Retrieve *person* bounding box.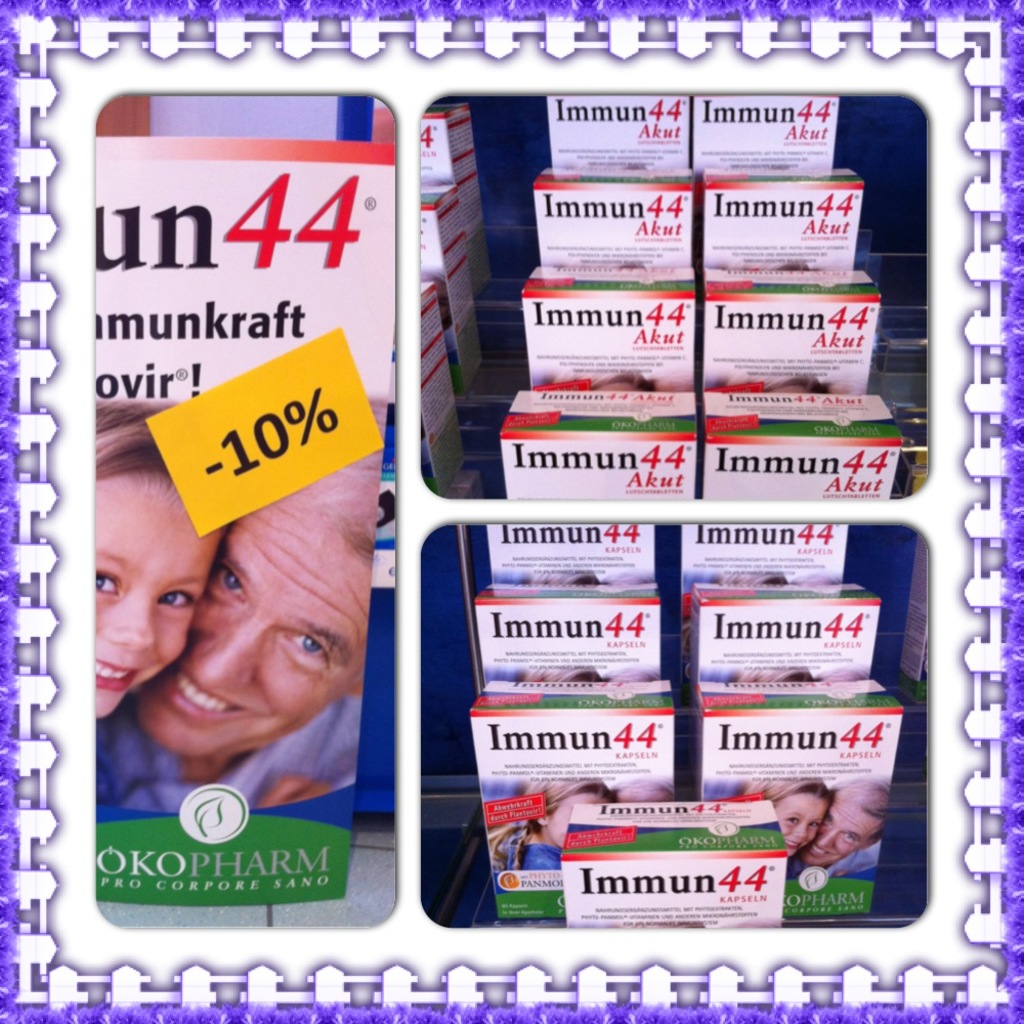
Bounding box: left=794, top=778, right=888, bottom=878.
